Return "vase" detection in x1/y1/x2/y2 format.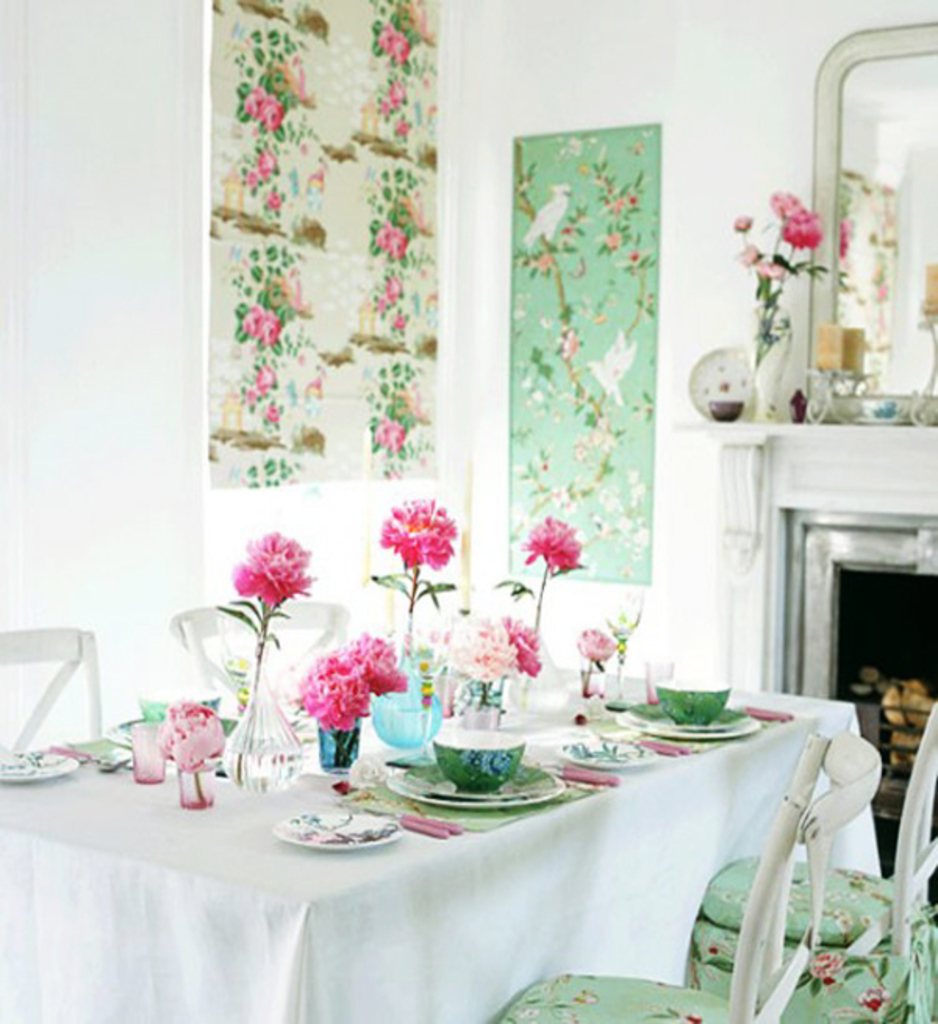
178/750/216/808.
